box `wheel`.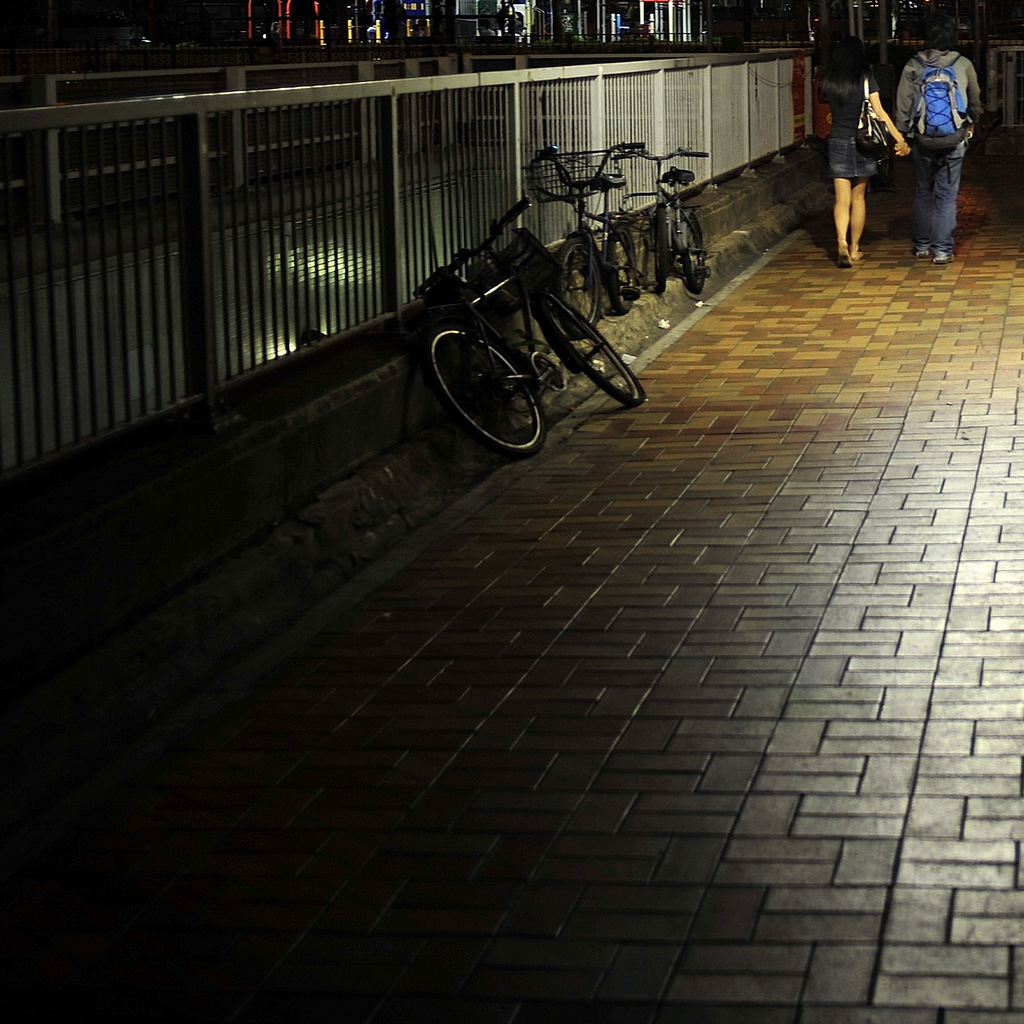
599, 218, 641, 316.
